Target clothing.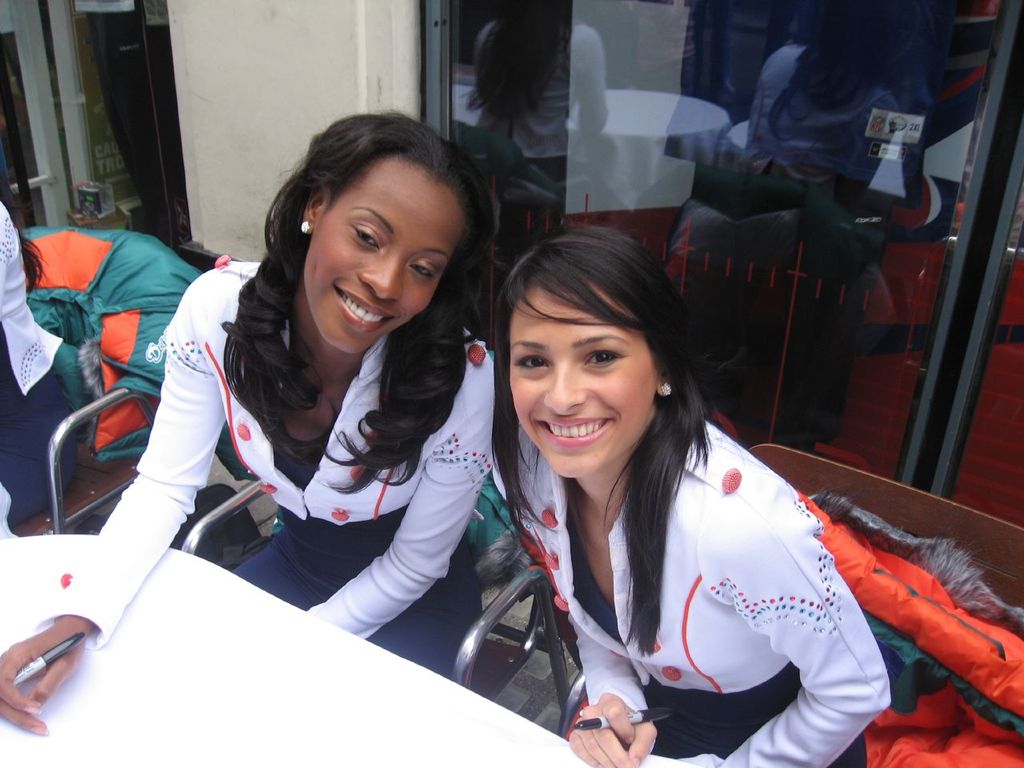
Target region: [35,250,504,674].
